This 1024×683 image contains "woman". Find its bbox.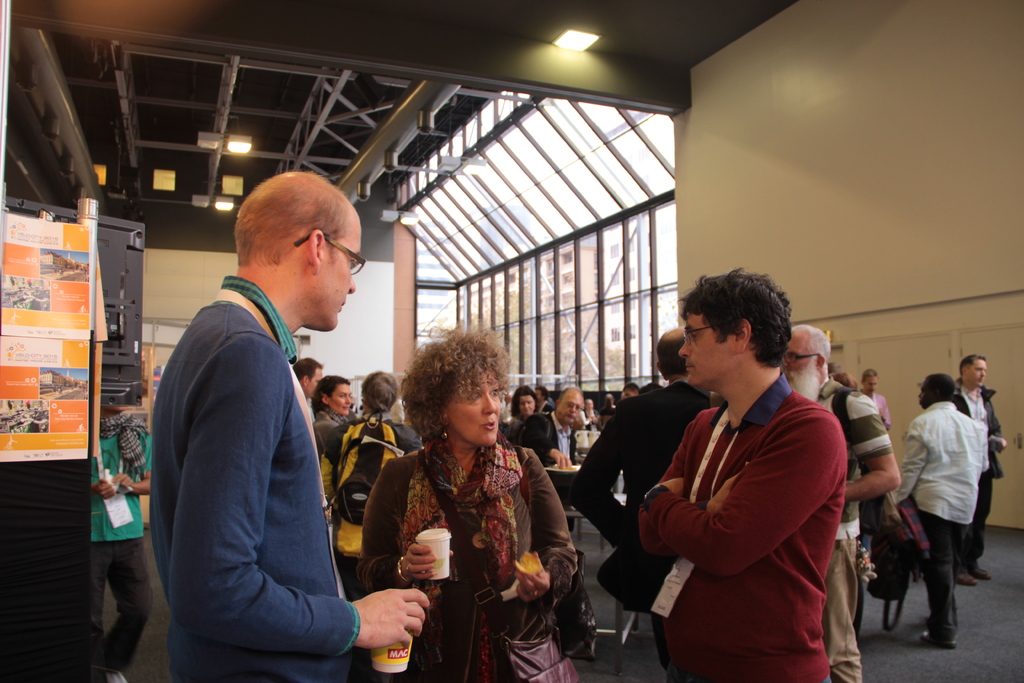
Rect(316, 373, 349, 494).
